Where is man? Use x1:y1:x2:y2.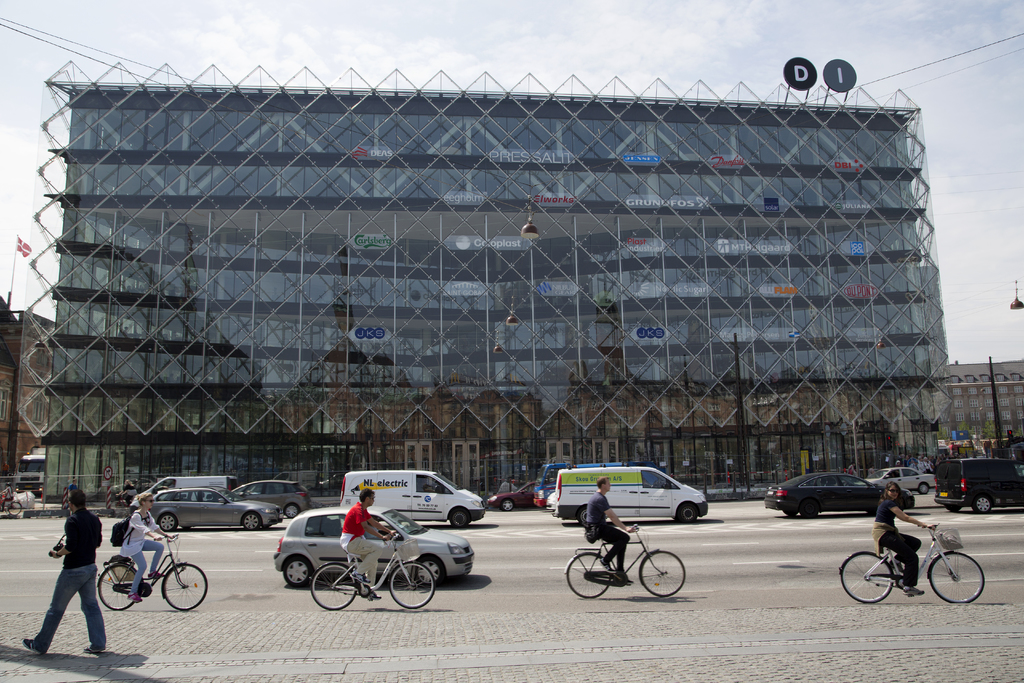
110:487:173:604.
